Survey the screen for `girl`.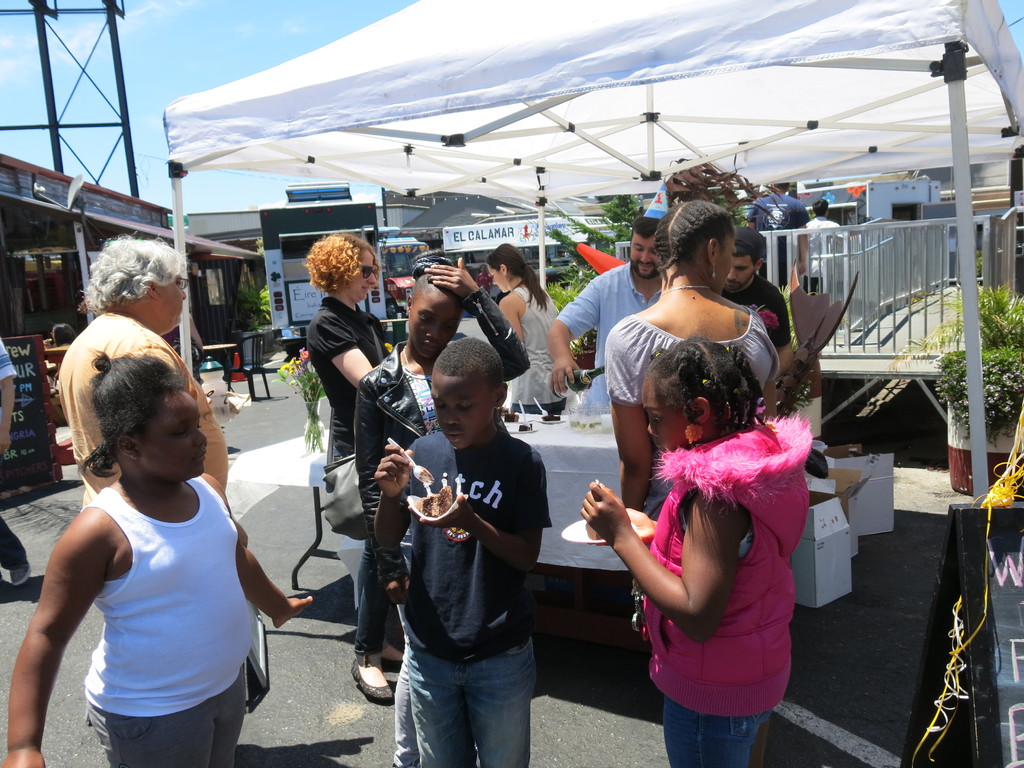
Survey found: 0,355,311,767.
